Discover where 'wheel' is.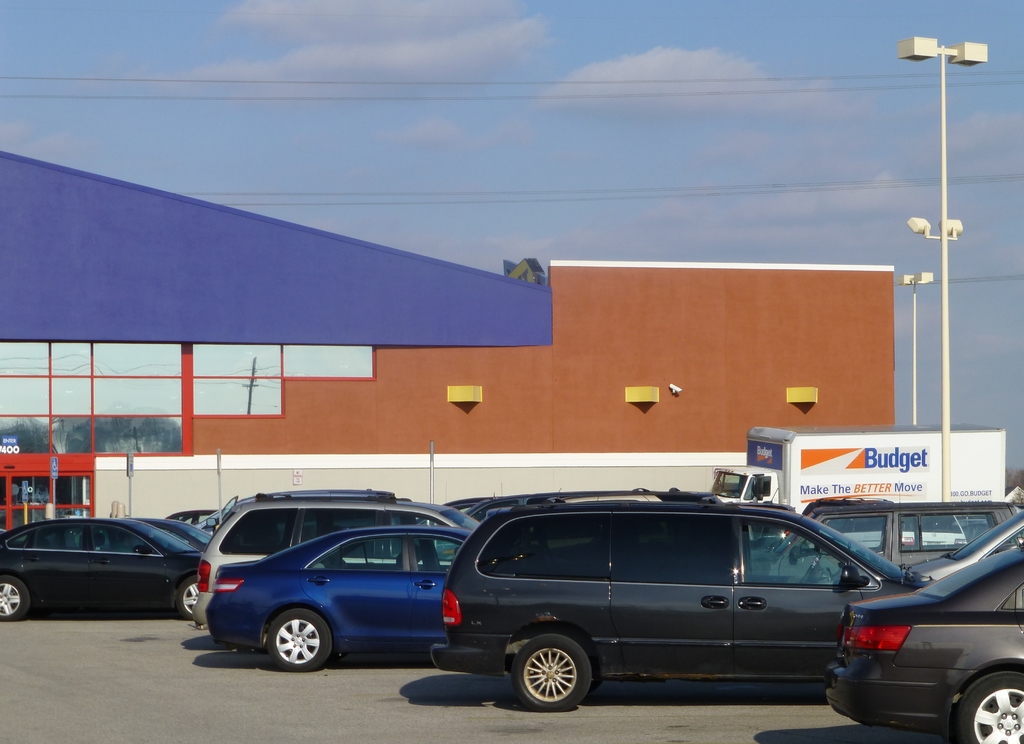
Discovered at x1=954, y1=659, x2=1023, y2=743.
